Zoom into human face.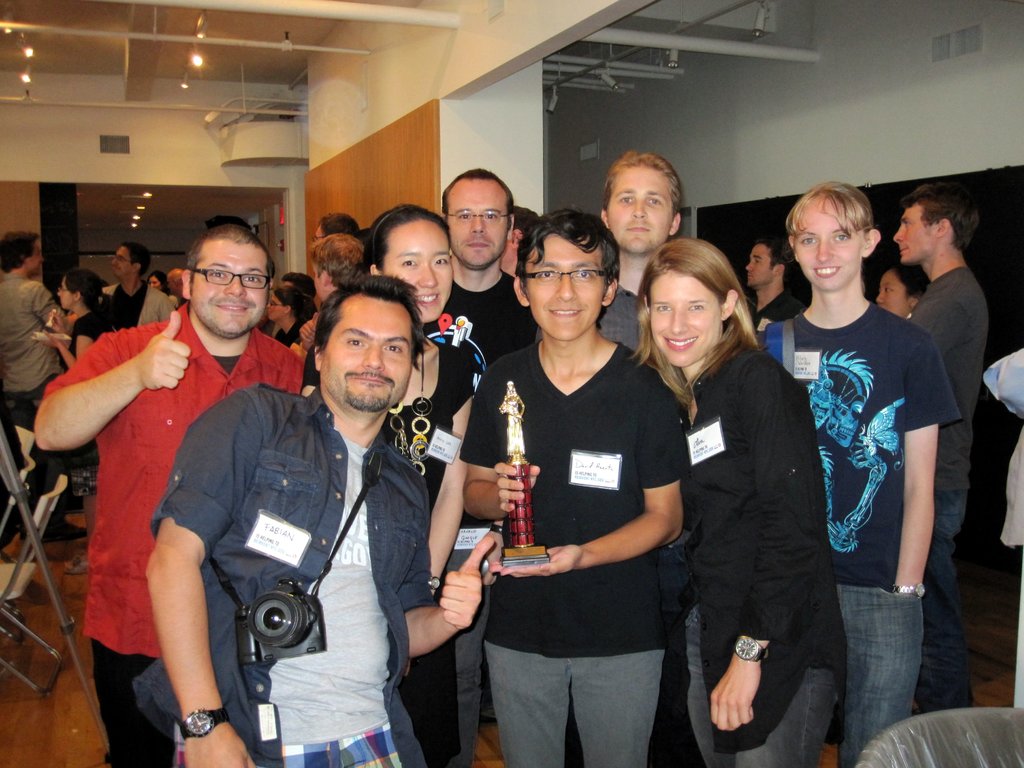
Zoom target: 609/168/672/252.
